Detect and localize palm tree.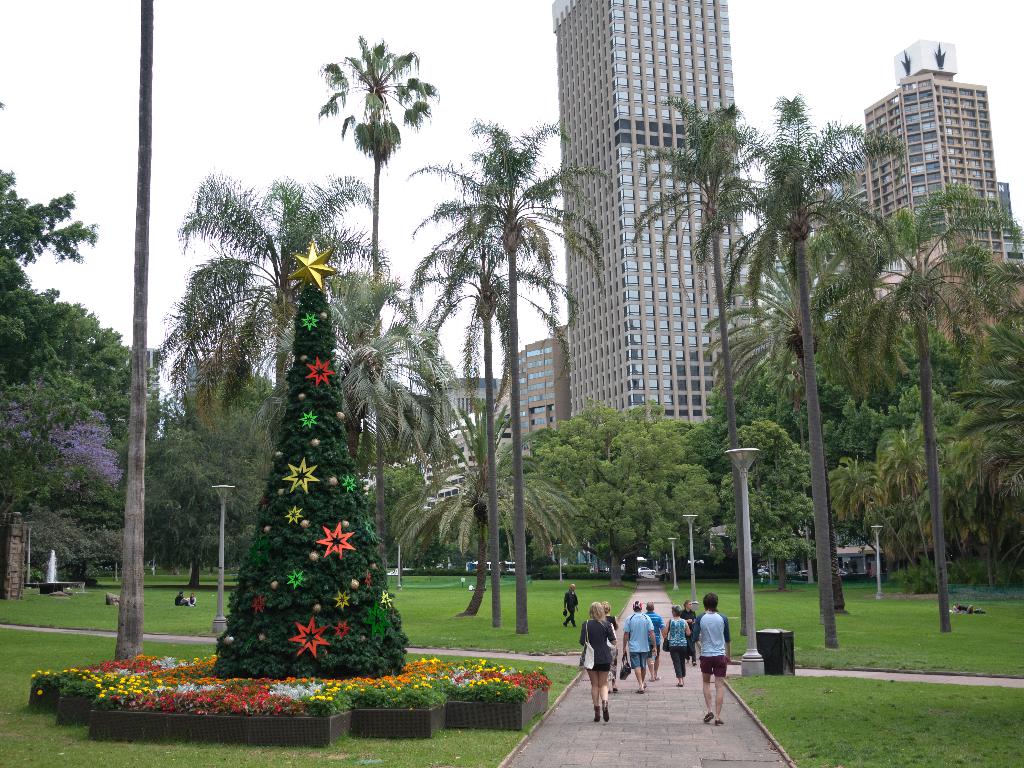
Localized at x1=334, y1=252, x2=459, y2=484.
